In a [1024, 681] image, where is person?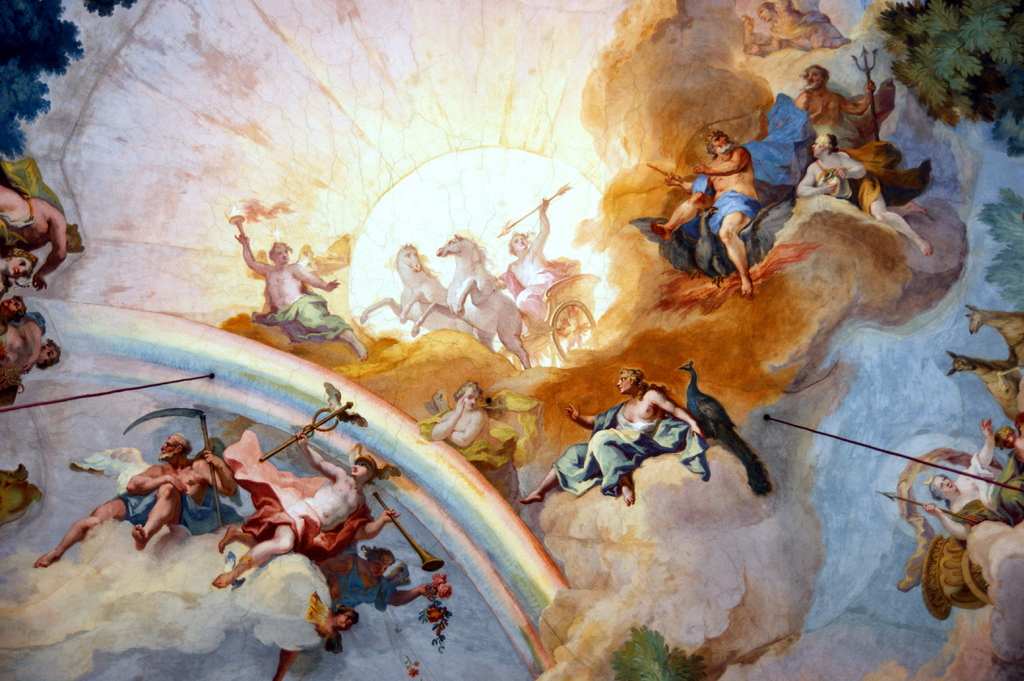
pyautogui.locateOnScreen(303, 579, 356, 661).
